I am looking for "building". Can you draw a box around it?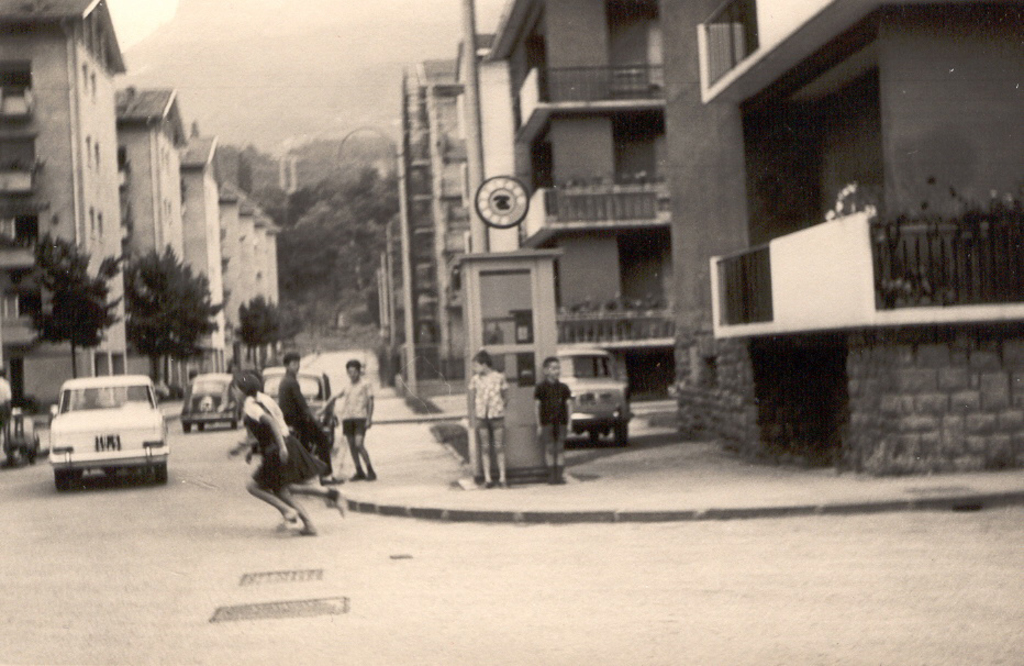
Sure, the bounding box is bbox(488, 0, 728, 408).
